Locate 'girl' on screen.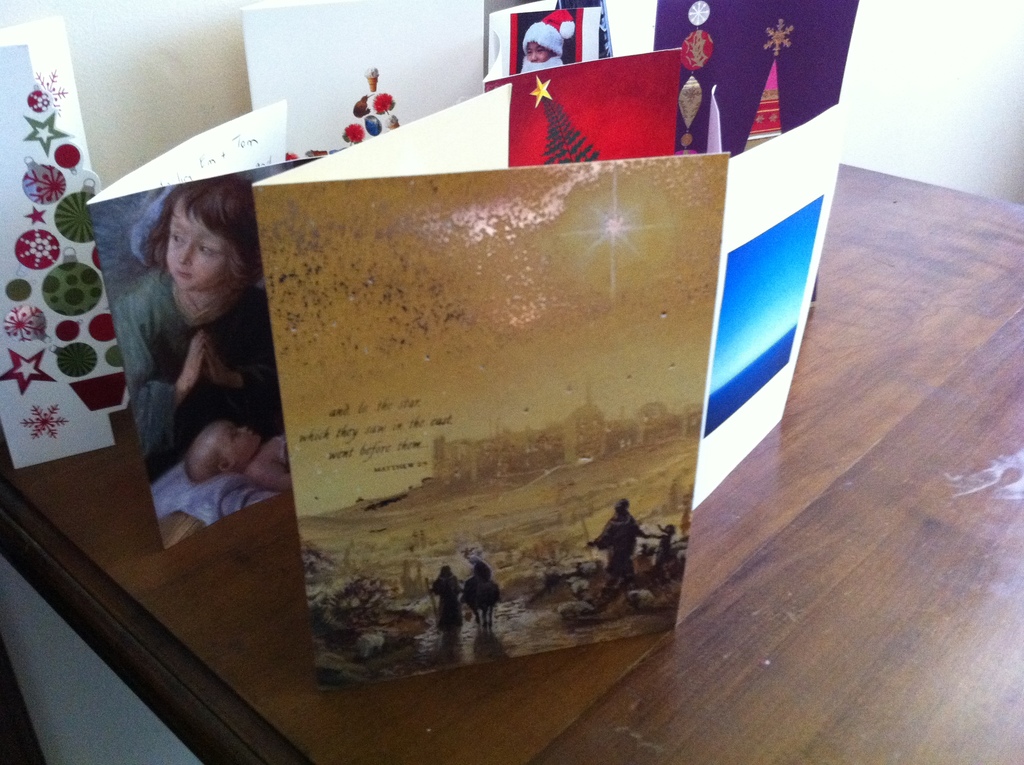
On screen at (left=183, top=419, right=295, bottom=490).
